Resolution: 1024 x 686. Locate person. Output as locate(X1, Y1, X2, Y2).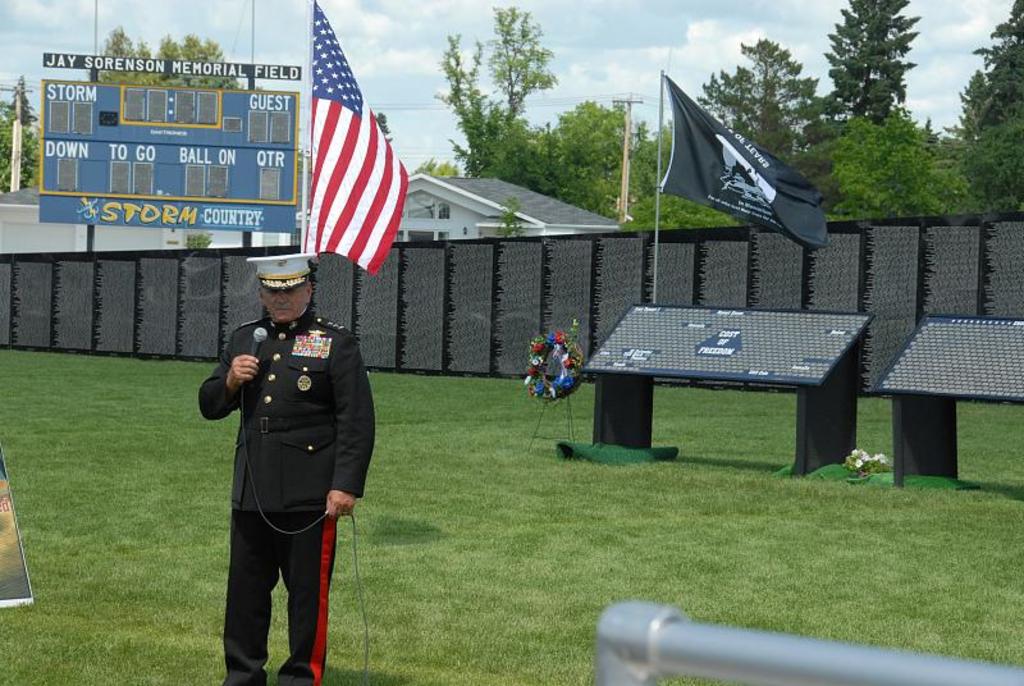
locate(207, 235, 360, 685).
